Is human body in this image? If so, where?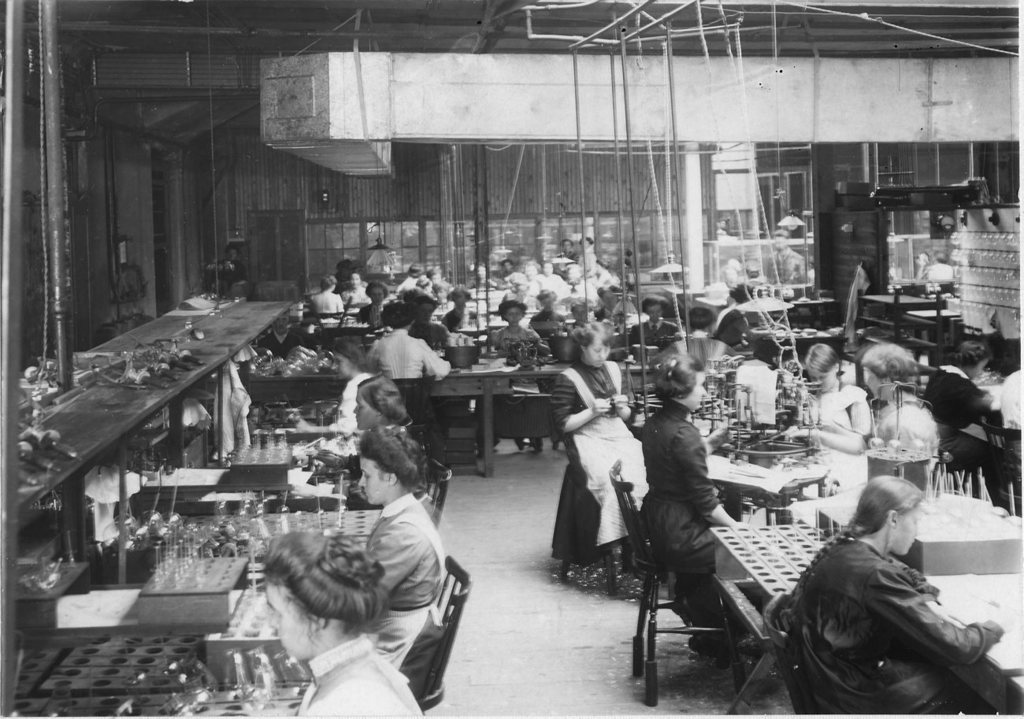
Yes, at (x1=323, y1=344, x2=368, y2=434).
